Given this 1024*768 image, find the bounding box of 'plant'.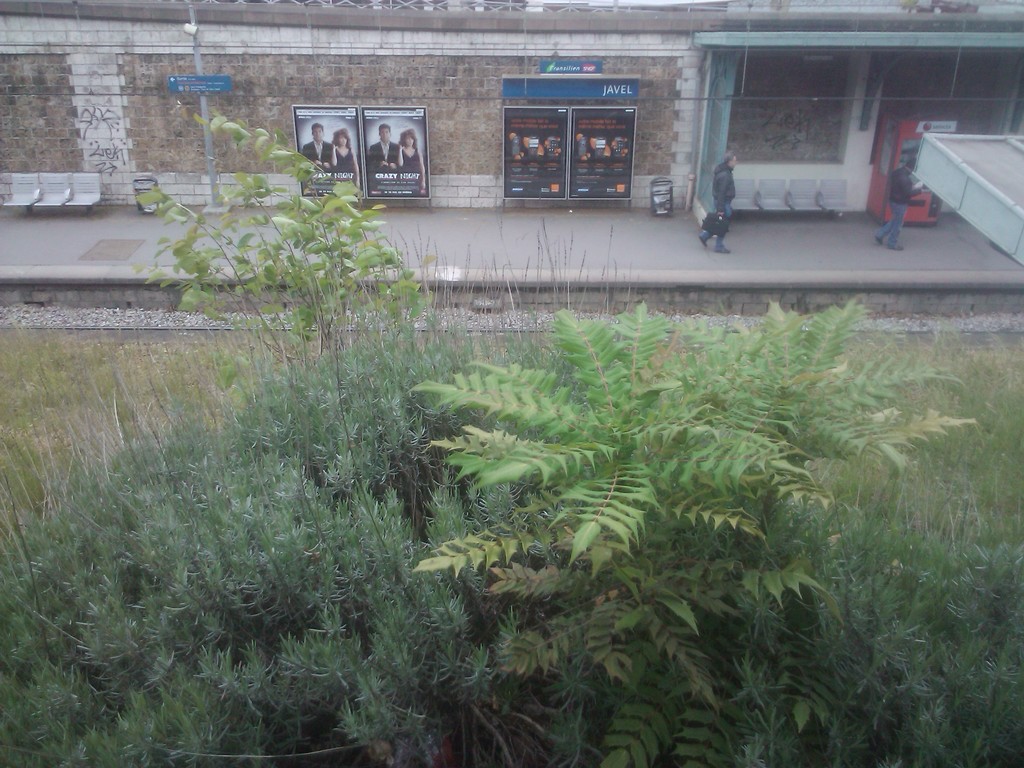
[x1=120, y1=104, x2=497, y2=763].
